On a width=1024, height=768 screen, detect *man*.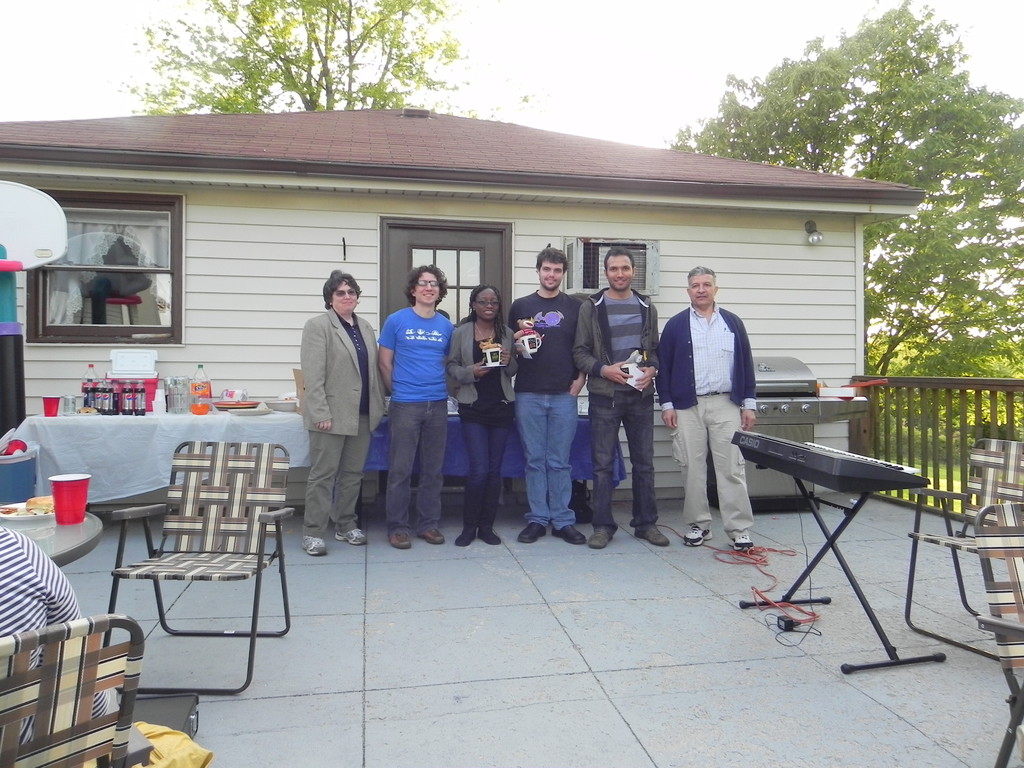
571 246 671 550.
